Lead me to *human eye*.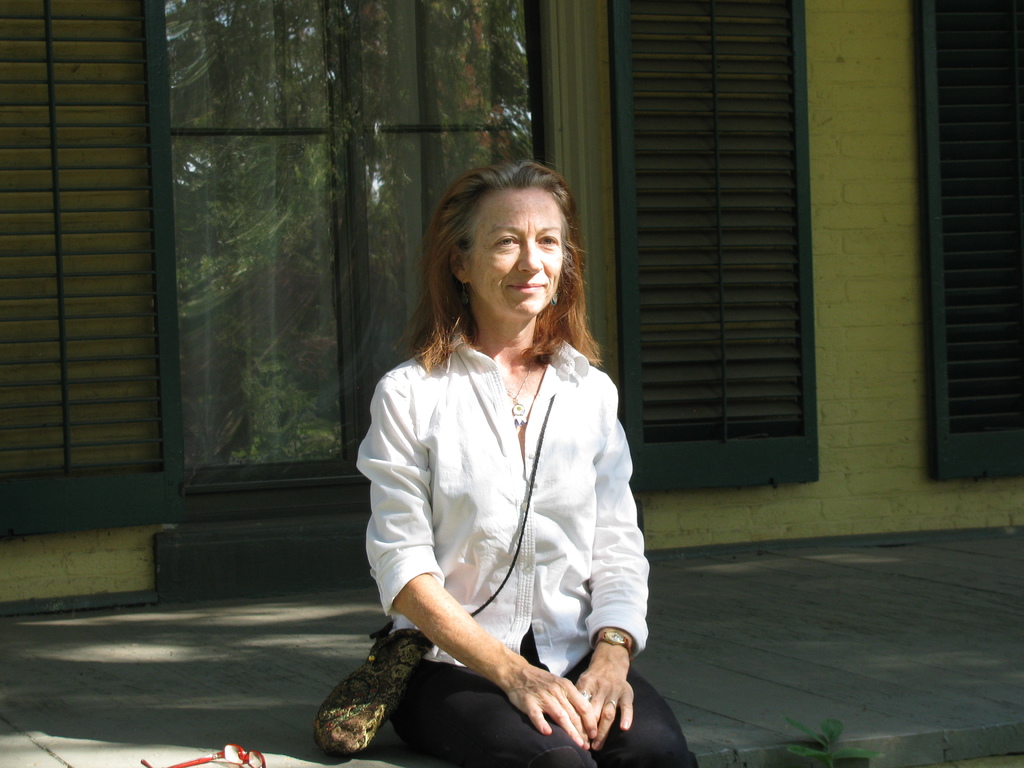
Lead to {"x1": 536, "y1": 230, "x2": 561, "y2": 250}.
